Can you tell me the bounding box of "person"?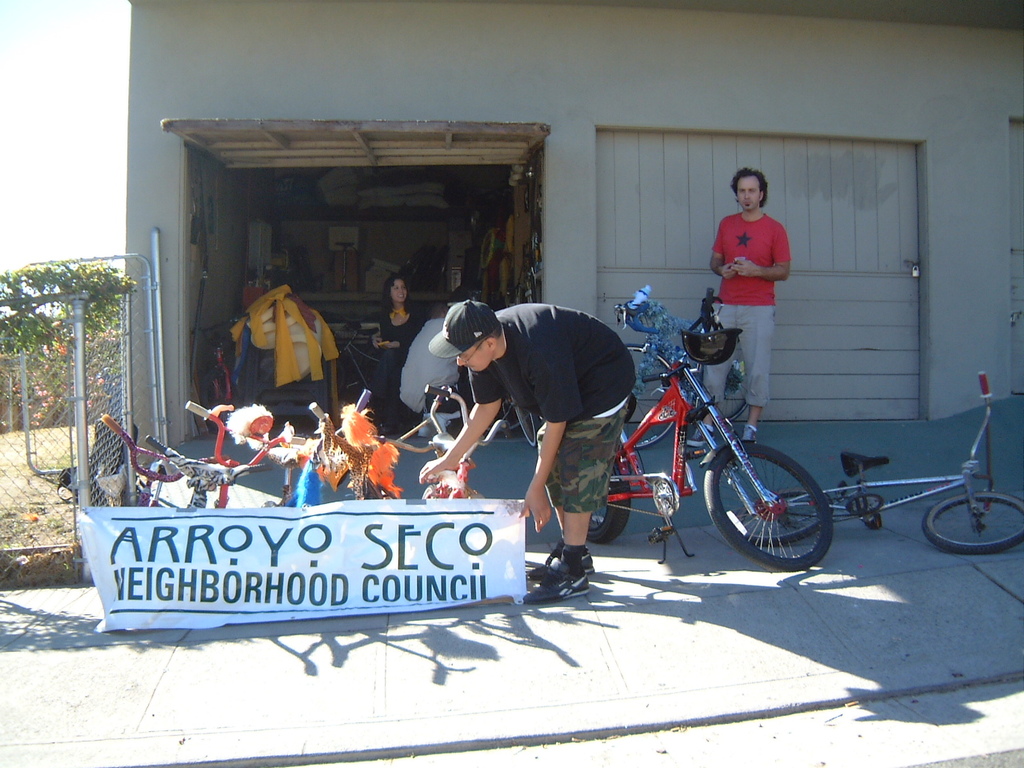
373:276:426:428.
